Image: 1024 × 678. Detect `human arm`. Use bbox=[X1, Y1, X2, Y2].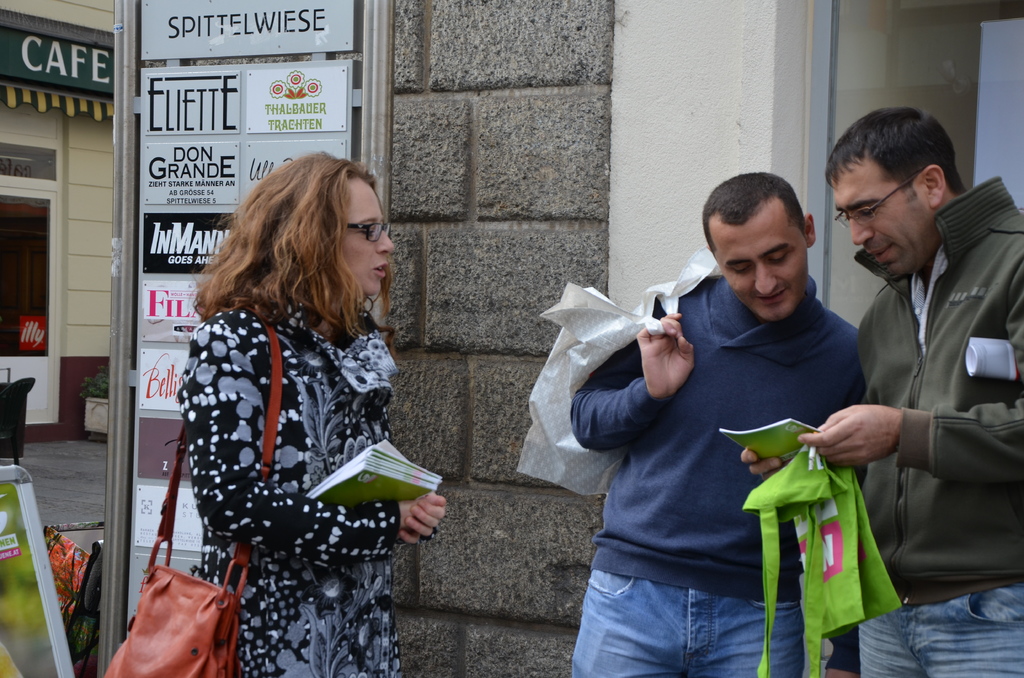
bbox=[735, 448, 797, 485].
